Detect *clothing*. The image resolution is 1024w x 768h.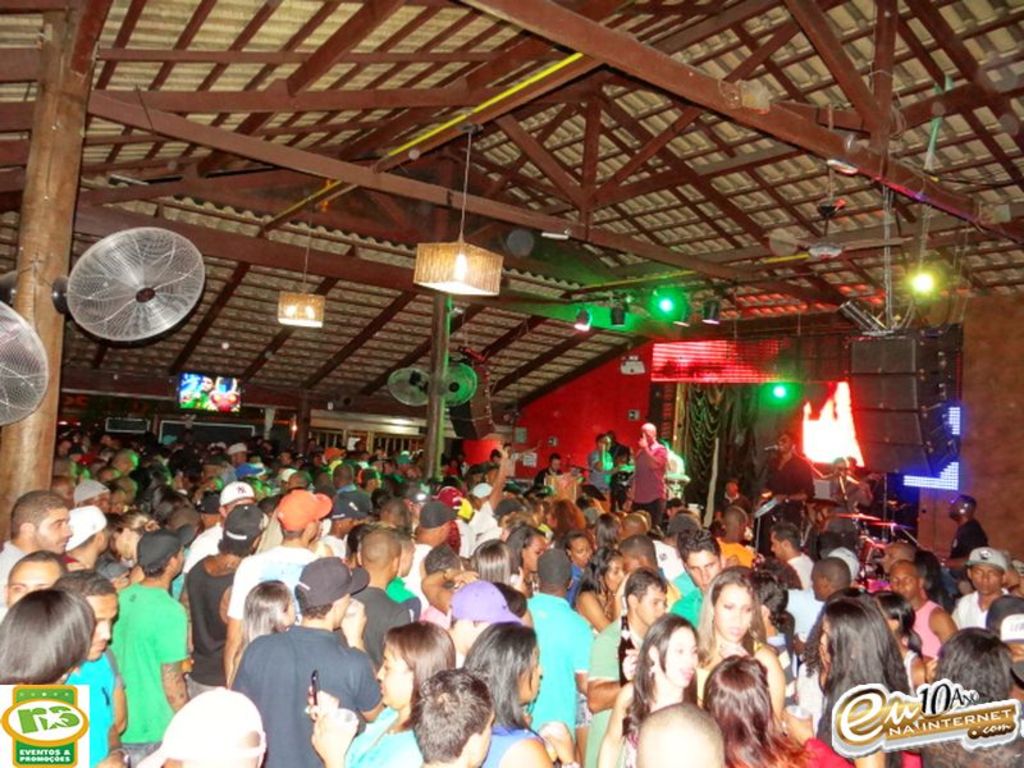
region(346, 708, 416, 767).
